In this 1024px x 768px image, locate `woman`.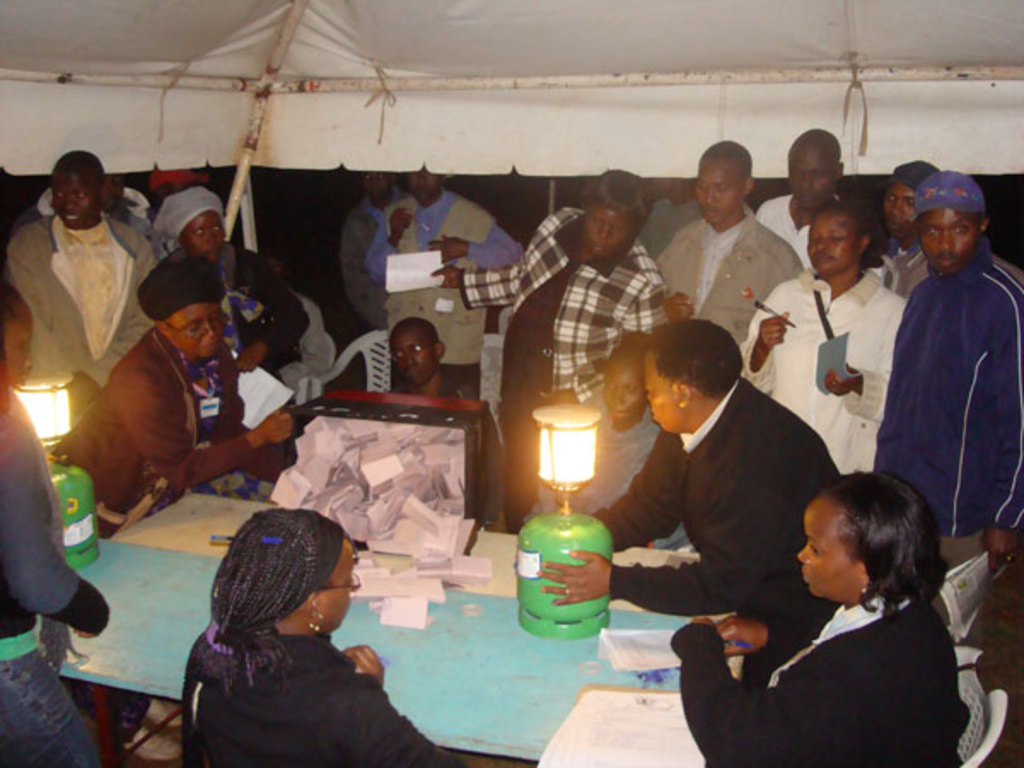
Bounding box: 48 256 299 534.
